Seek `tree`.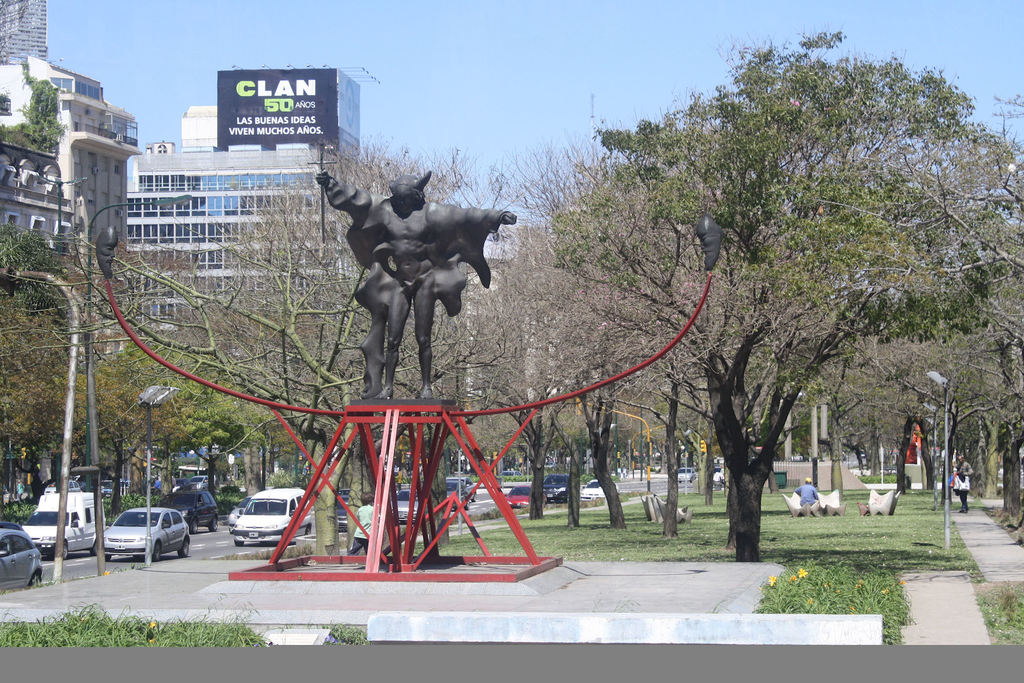
<region>1, 62, 65, 155</region>.
